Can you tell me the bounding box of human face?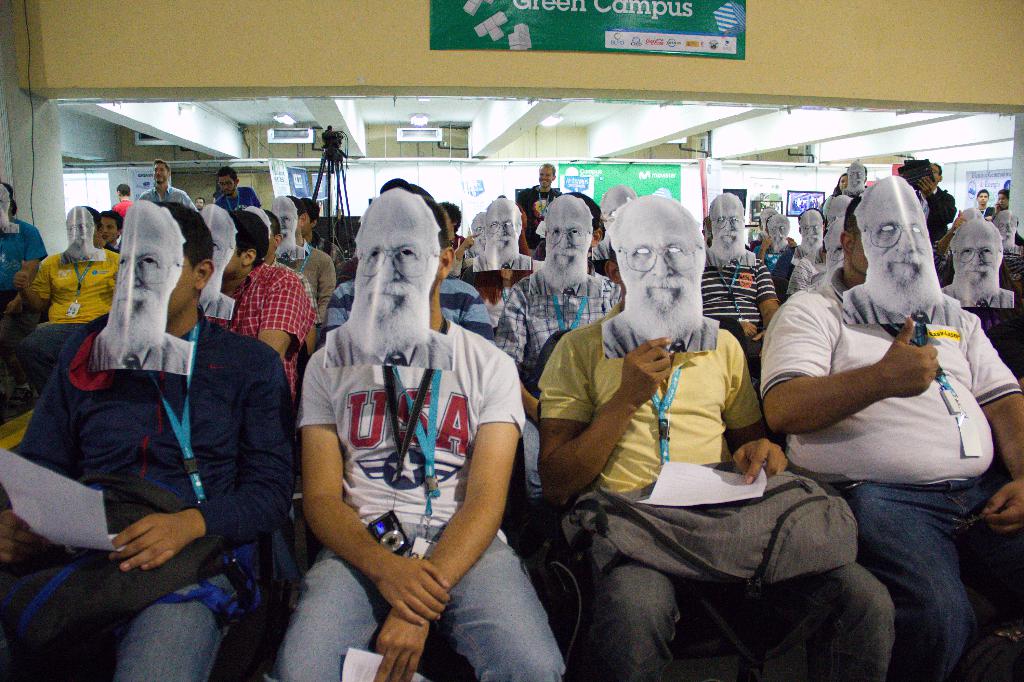
<region>152, 162, 170, 184</region>.
